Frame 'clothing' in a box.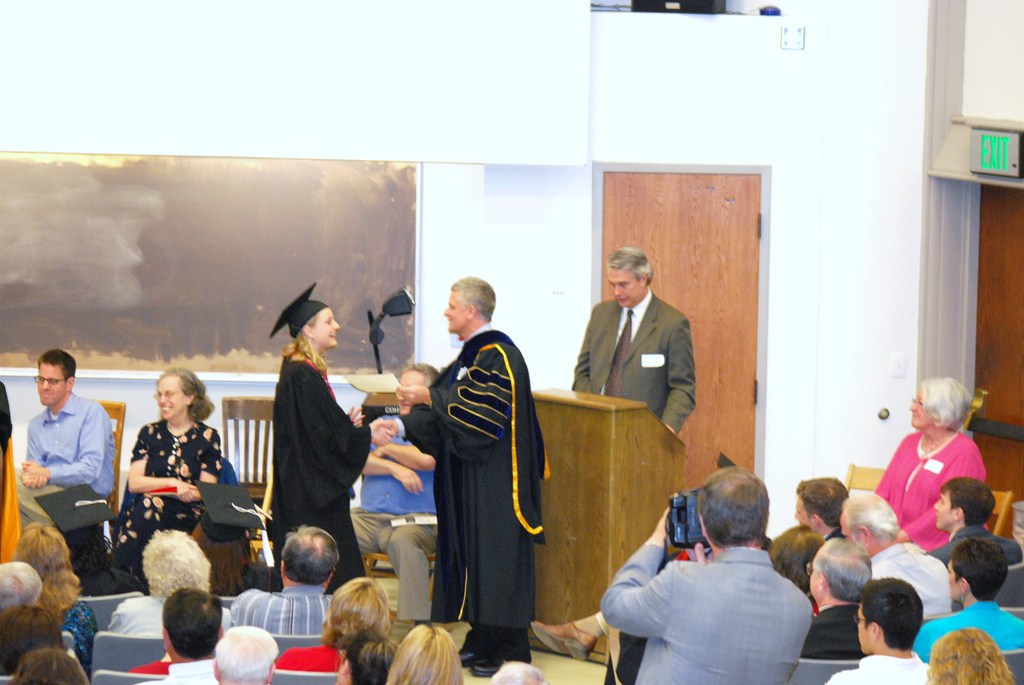
select_region(942, 530, 1020, 583).
